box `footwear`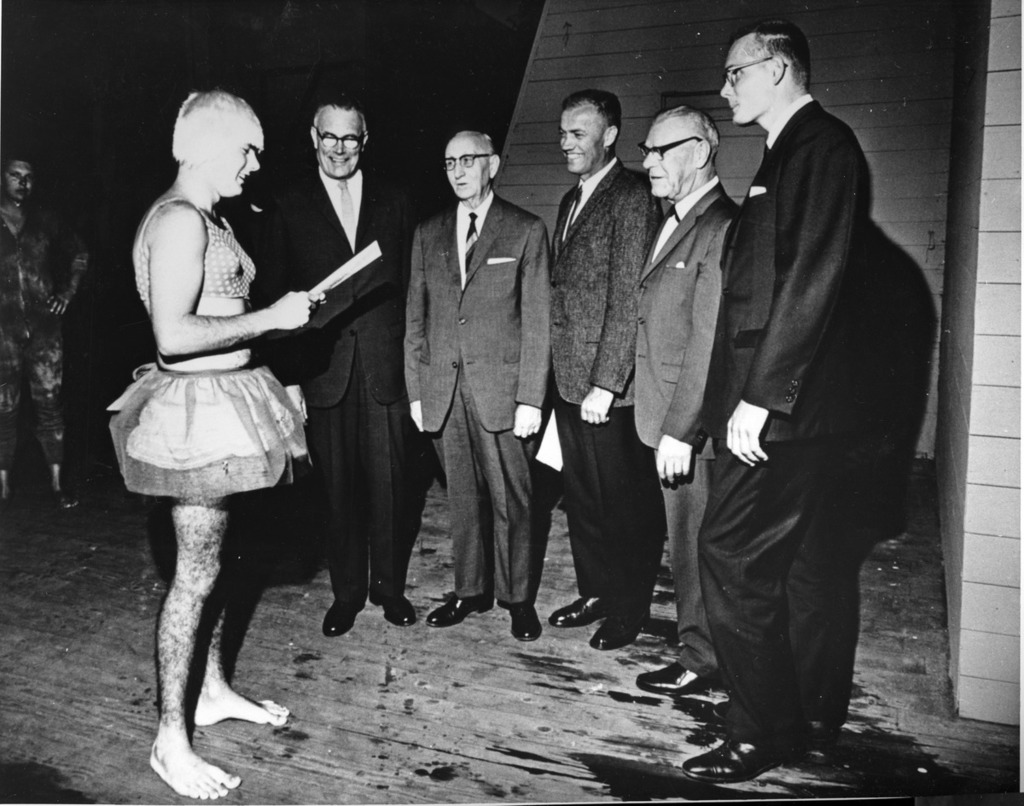
rect(372, 581, 421, 628)
